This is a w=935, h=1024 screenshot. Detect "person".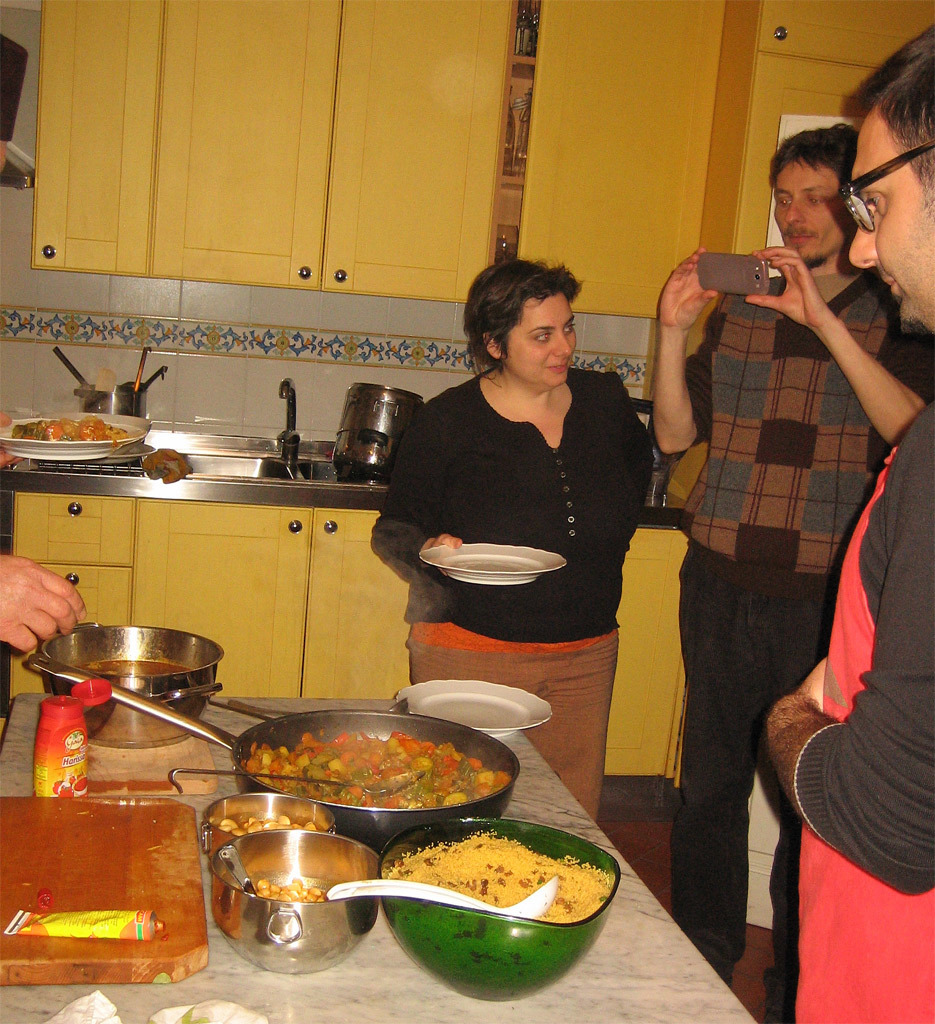
[x1=373, y1=262, x2=653, y2=833].
